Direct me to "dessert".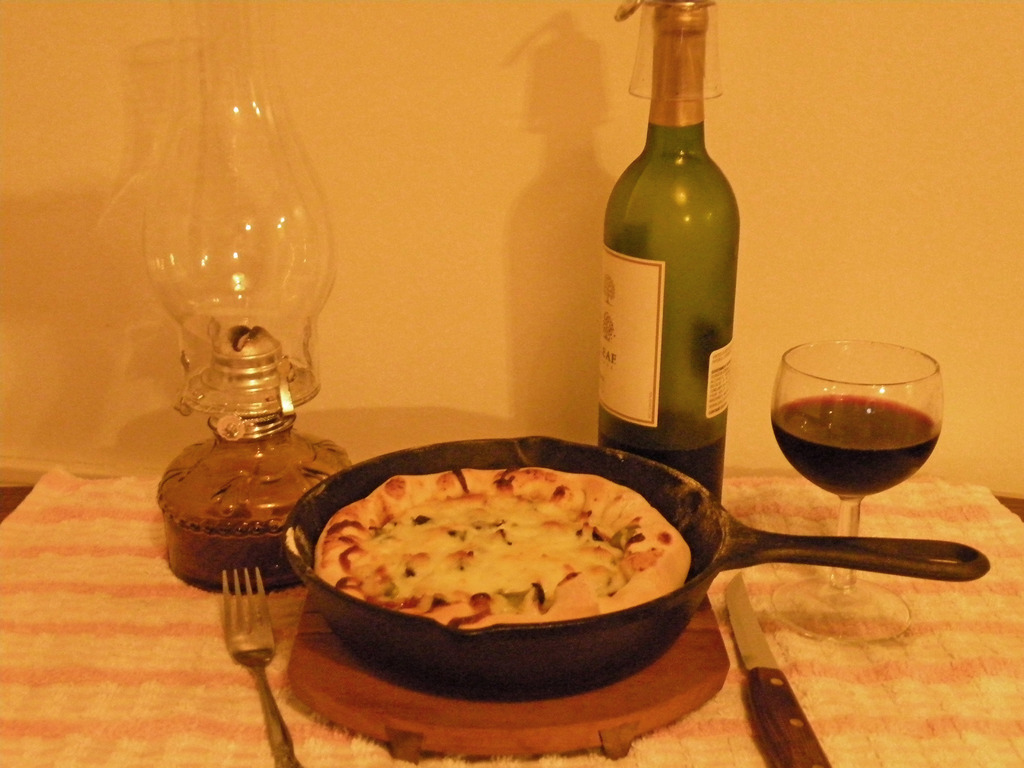
Direction: crop(300, 458, 694, 716).
